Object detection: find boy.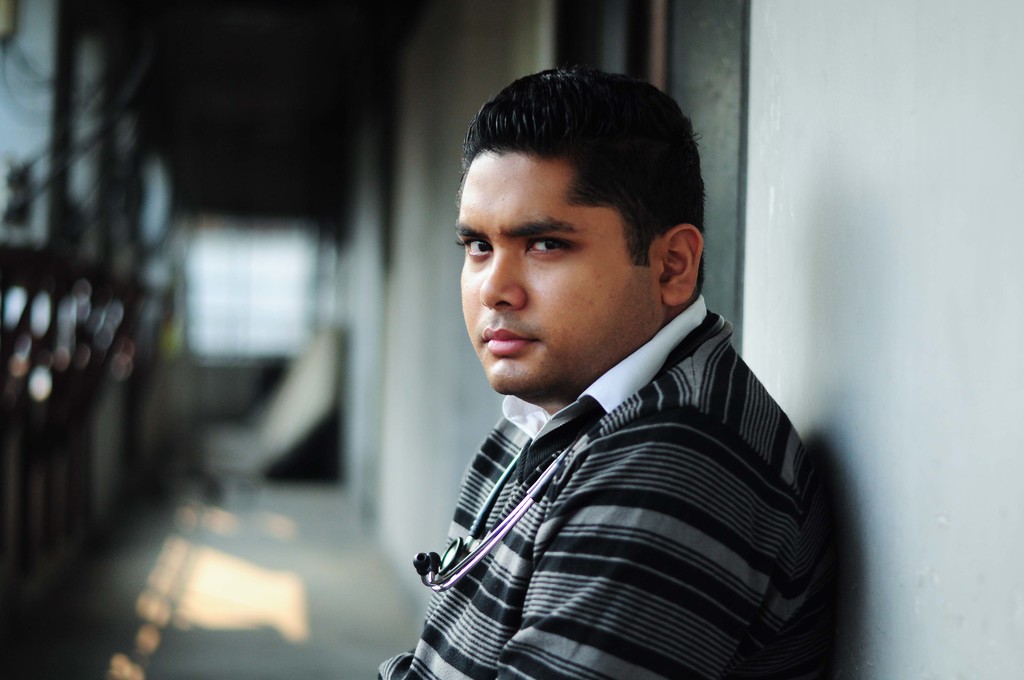
Rect(375, 72, 822, 679).
